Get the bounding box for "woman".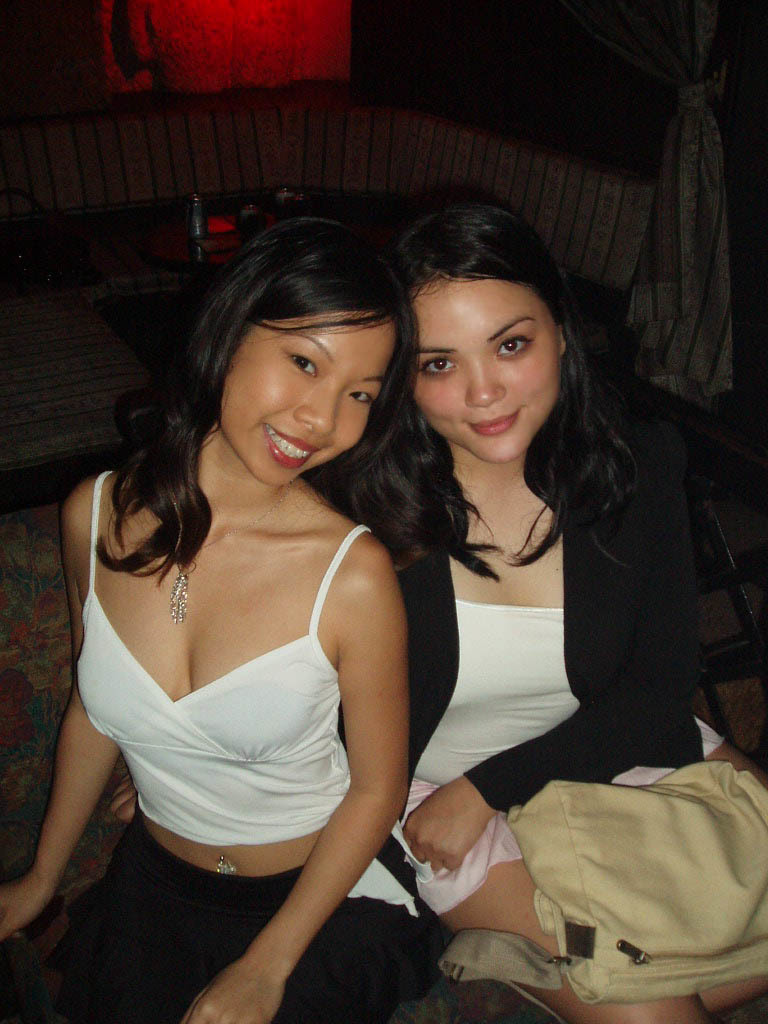
<box>27,194,476,1015</box>.
